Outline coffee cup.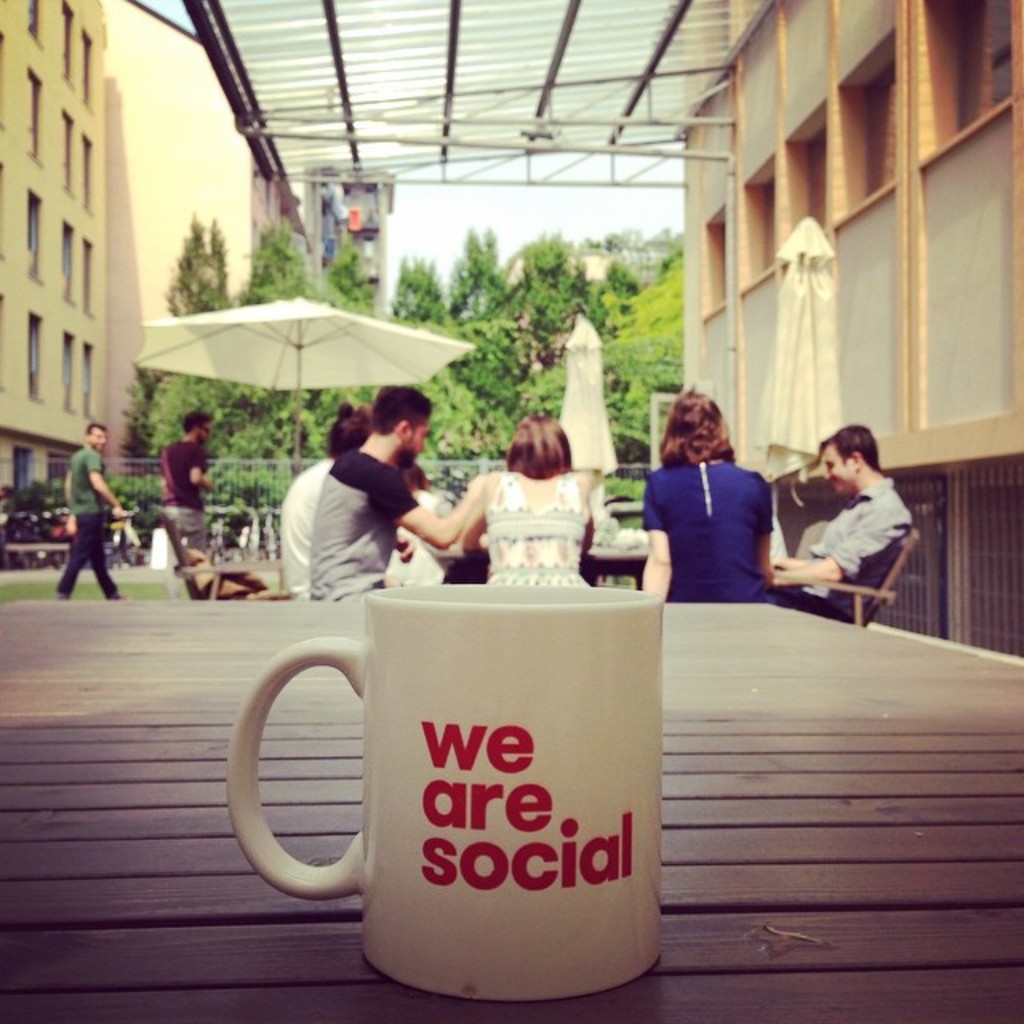
Outline: [224, 574, 667, 1011].
